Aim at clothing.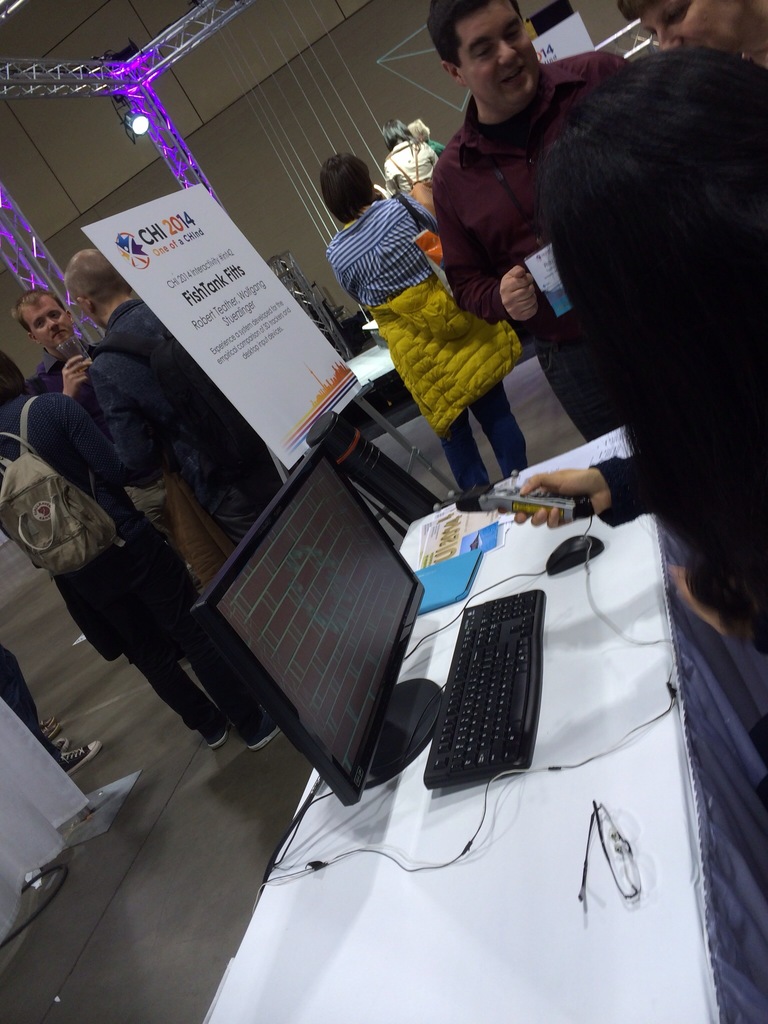
Aimed at bbox=(443, 49, 652, 509).
